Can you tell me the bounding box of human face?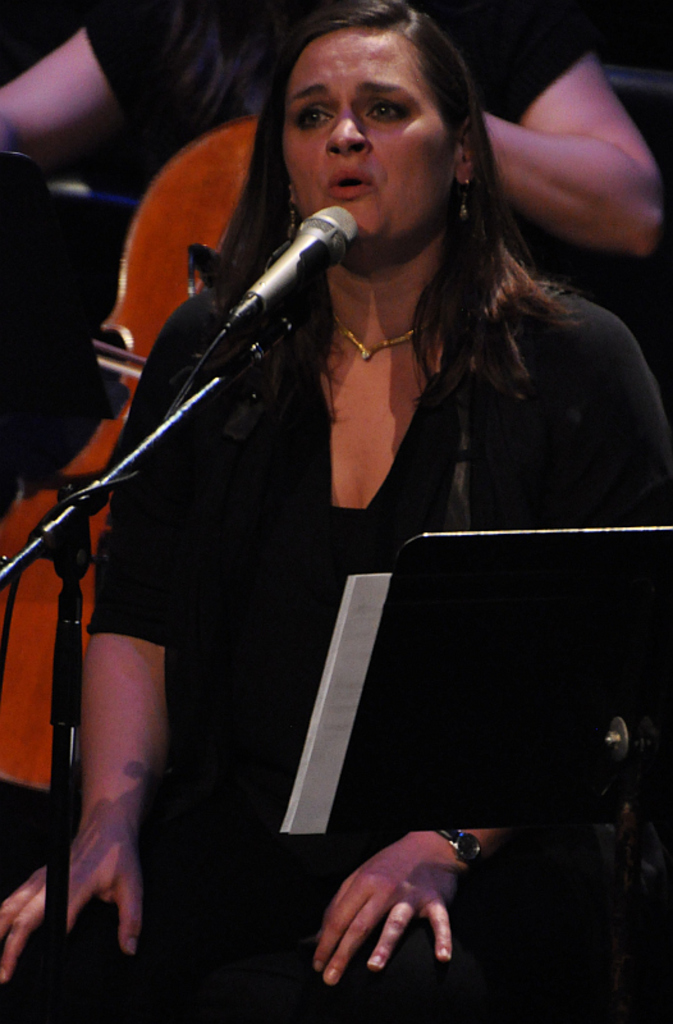
<bbox>280, 27, 454, 246</bbox>.
